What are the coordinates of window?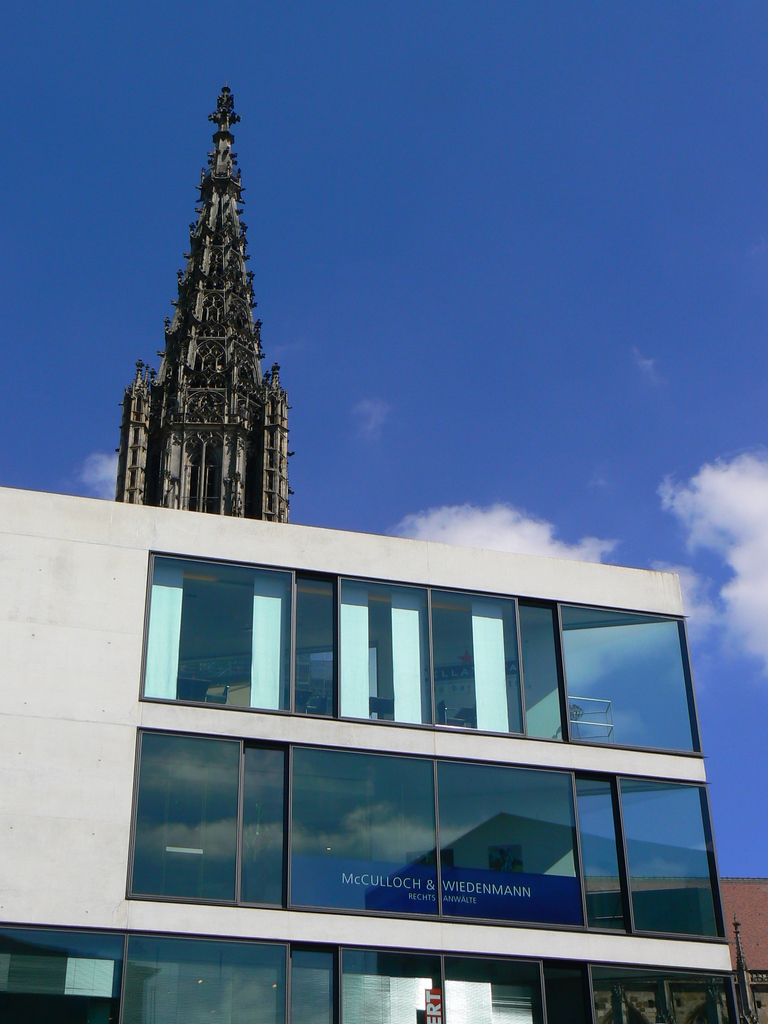
region(0, 921, 745, 1023).
